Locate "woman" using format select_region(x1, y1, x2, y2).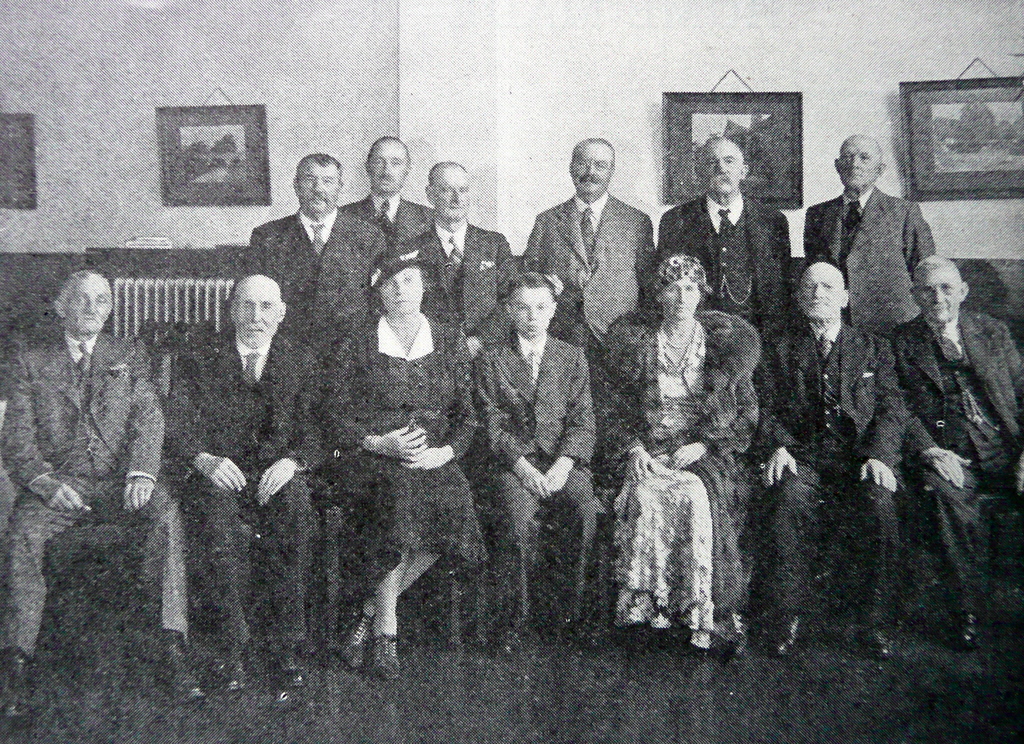
select_region(319, 248, 483, 673).
